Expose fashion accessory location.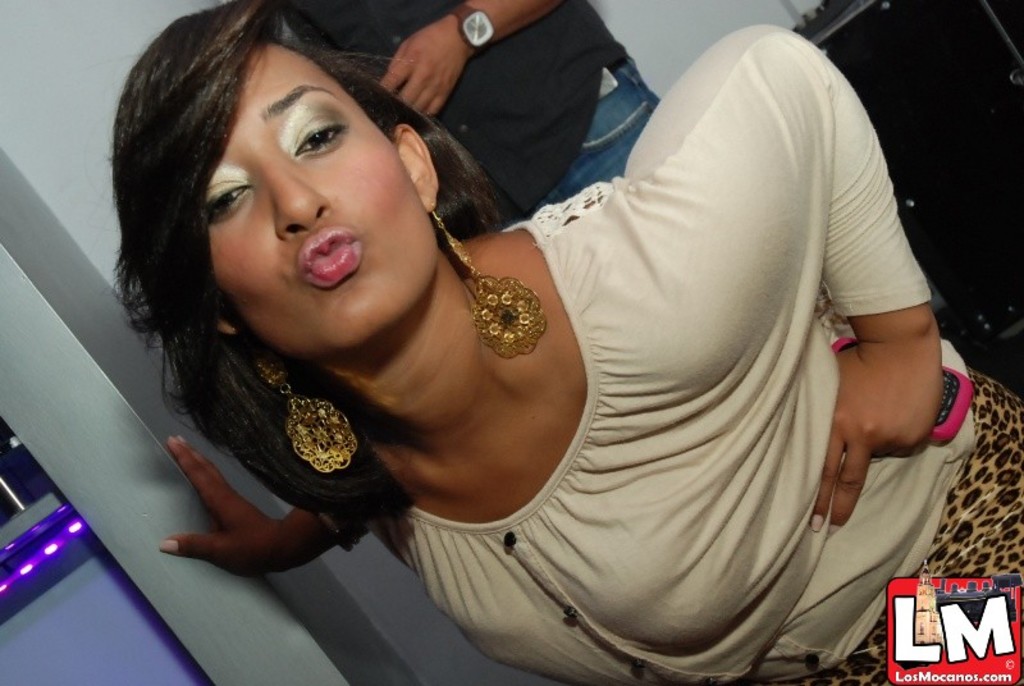
Exposed at <region>323, 512, 365, 550</region>.
